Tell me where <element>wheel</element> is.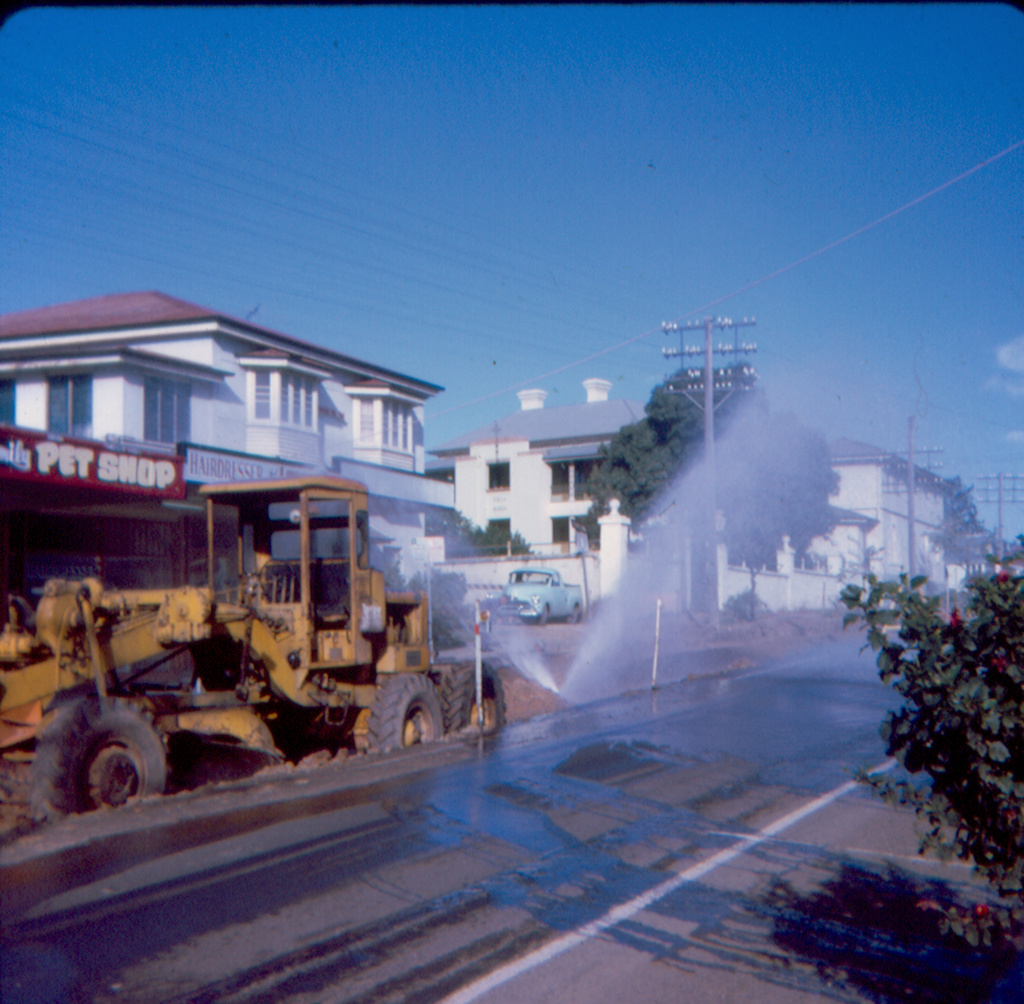
<element>wheel</element> is at box=[565, 606, 577, 623].
